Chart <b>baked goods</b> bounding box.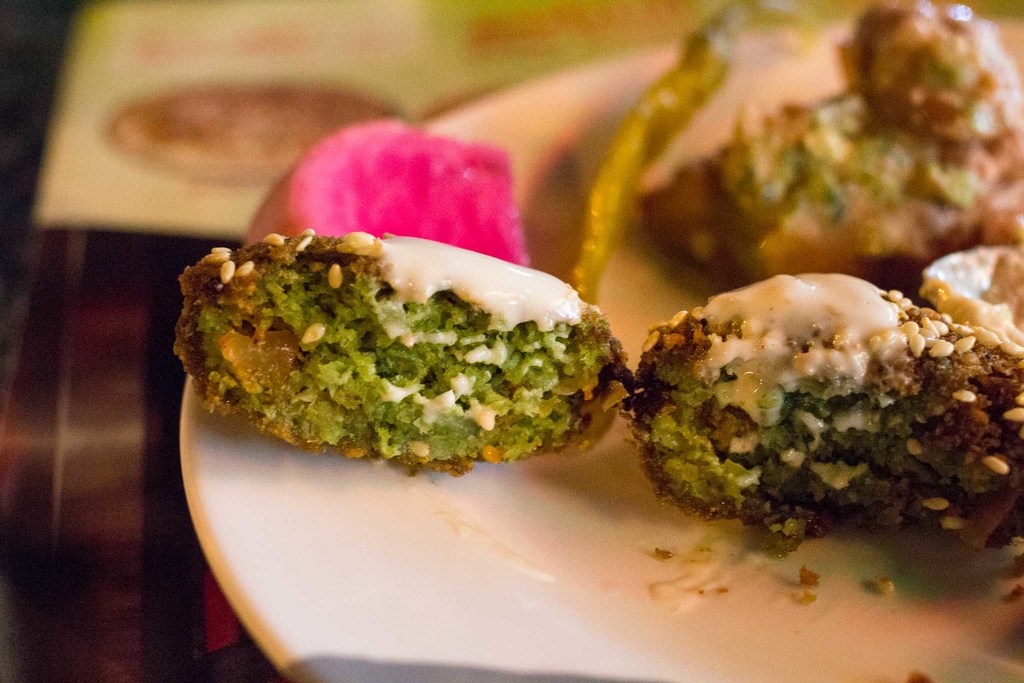
Charted: 633,265,1023,548.
